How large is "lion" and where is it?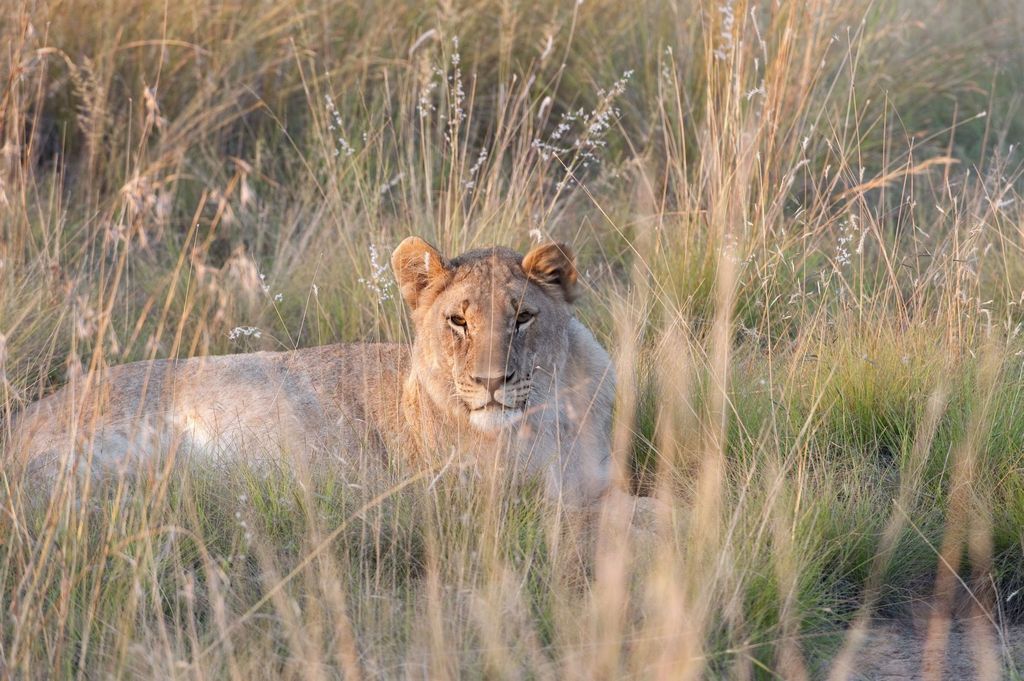
Bounding box: {"left": 0, "top": 241, "right": 629, "bottom": 519}.
